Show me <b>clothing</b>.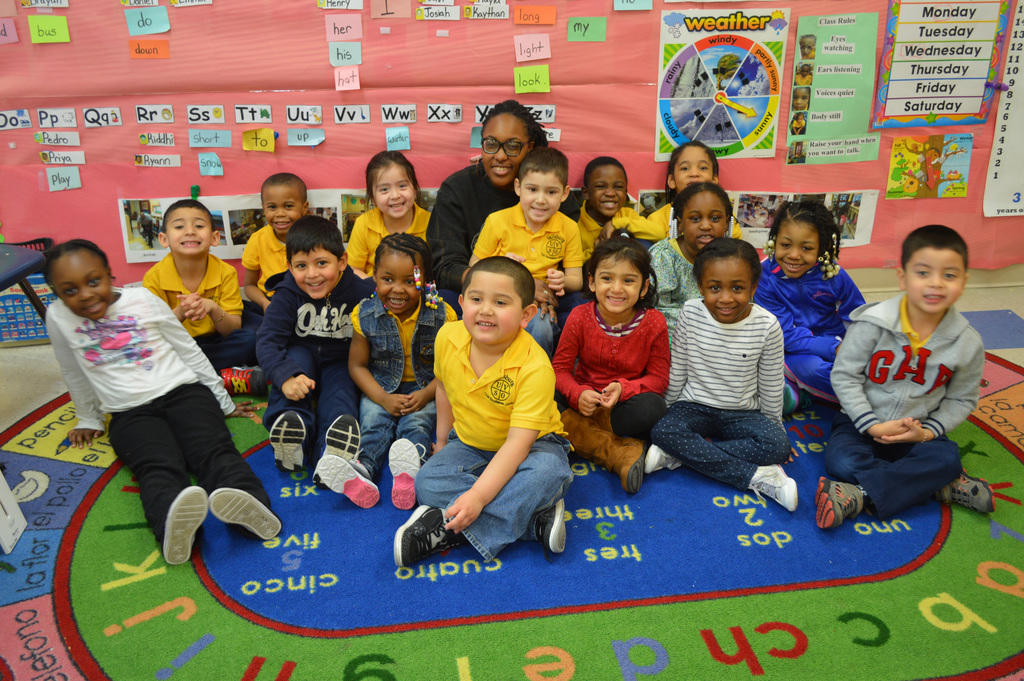
<b>clothing</b> is here: [x1=568, y1=204, x2=653, y2=269].
